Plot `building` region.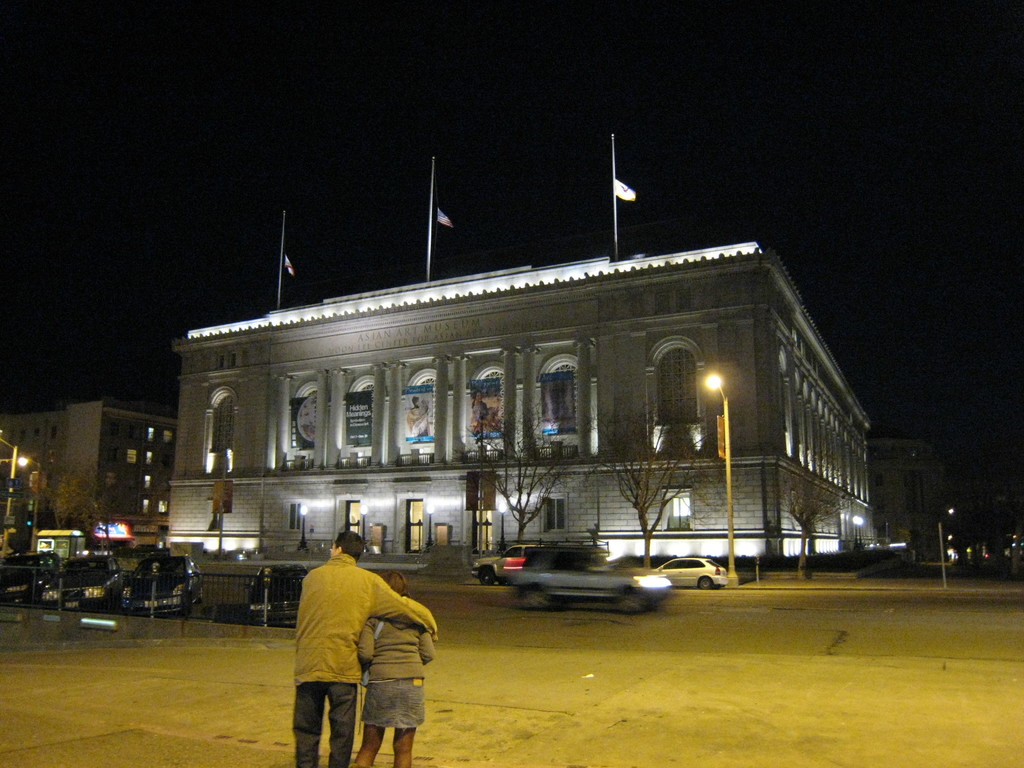
Plotted at left=156, top=230, right=874, bottom=580.
